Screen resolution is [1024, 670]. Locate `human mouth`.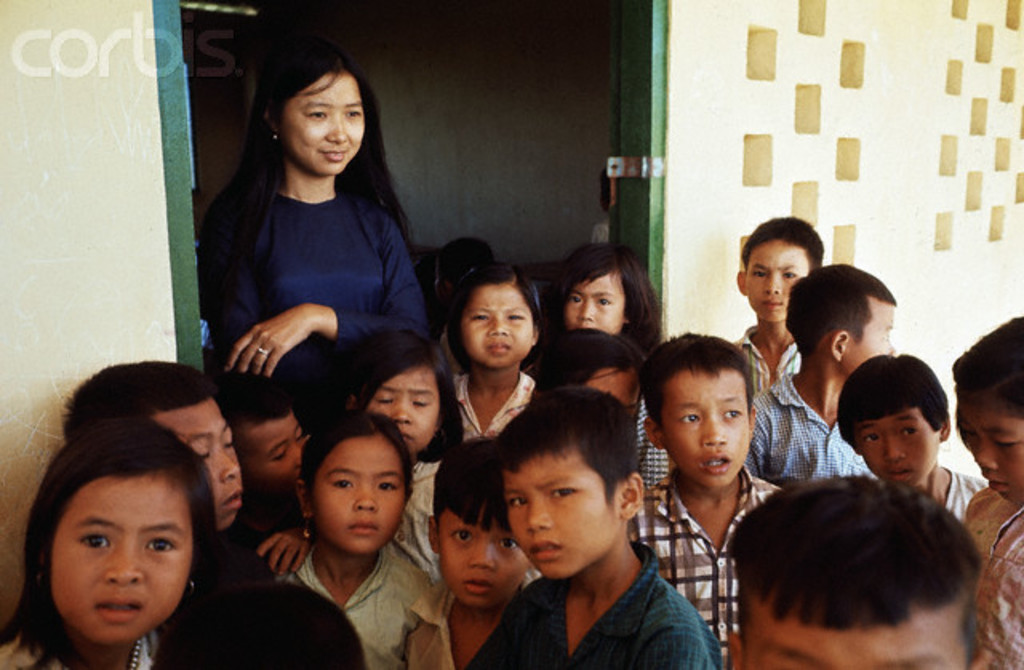
[346, 521, 386, 540].
